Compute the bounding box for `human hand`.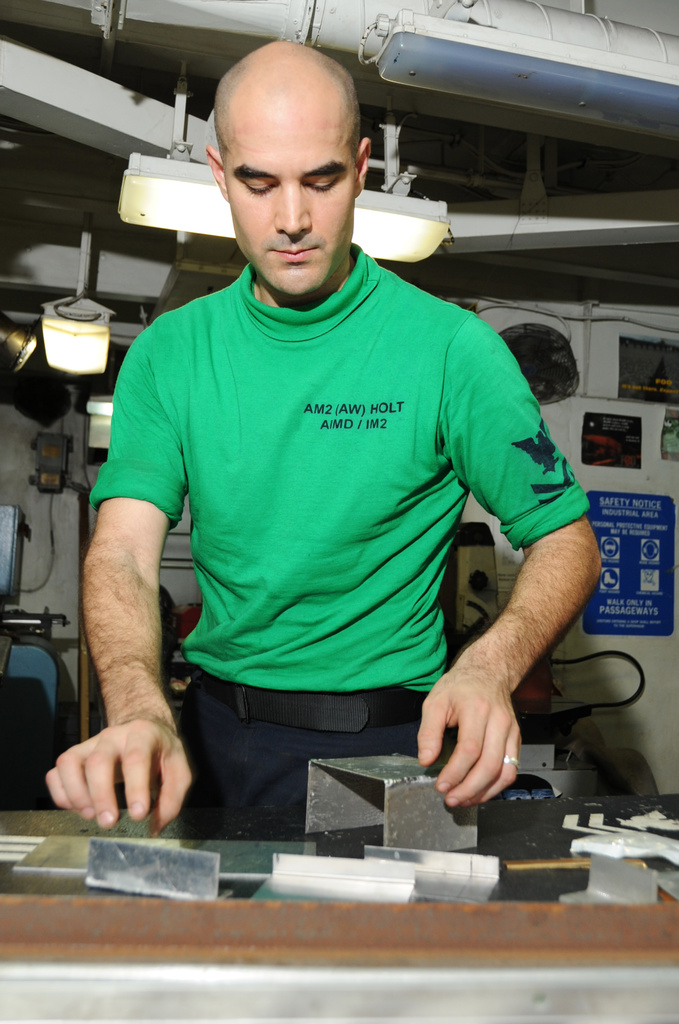
(44,715,182,834).
